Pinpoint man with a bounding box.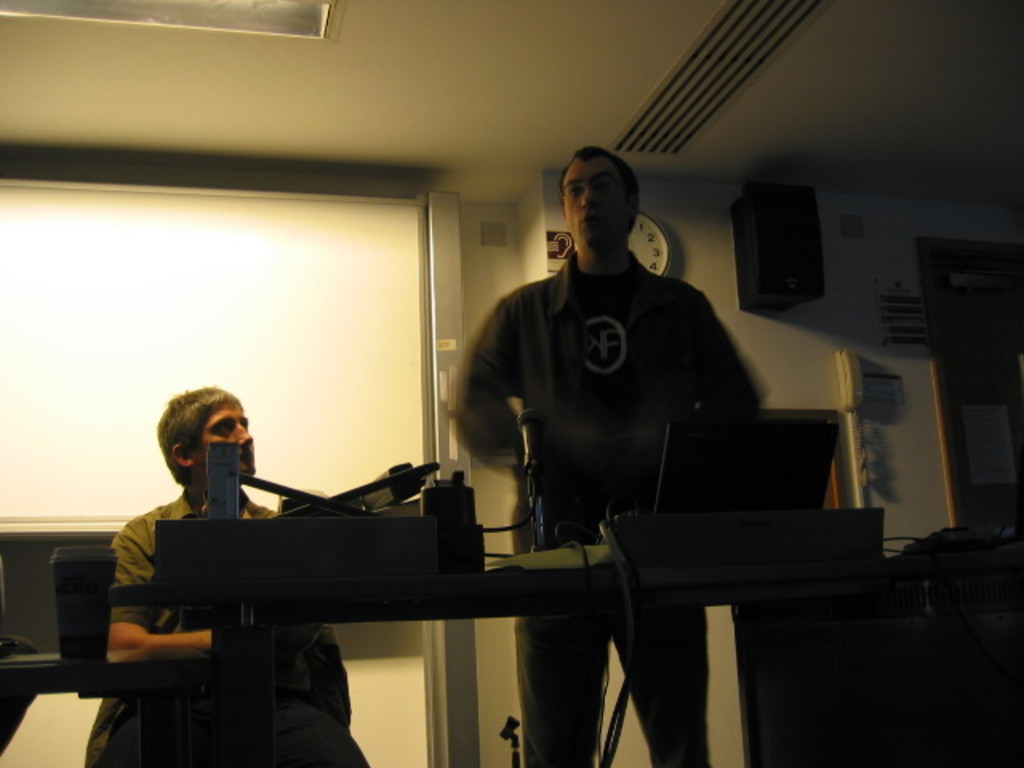
x1=451, y1=144, x2=765, y2=766.
